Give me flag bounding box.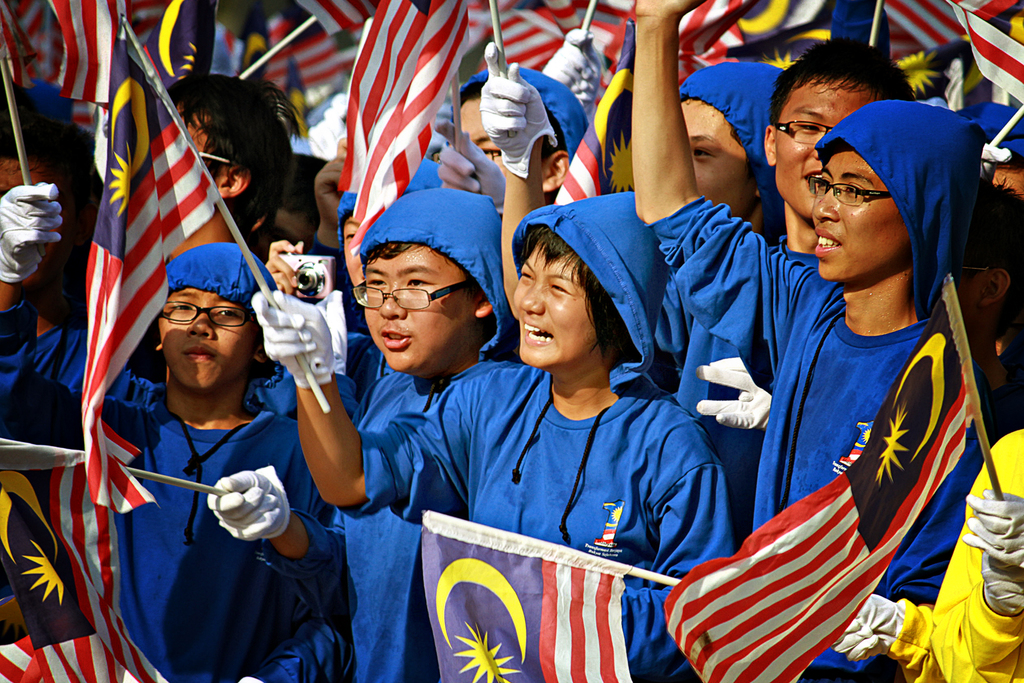
<region>453, 5, 614, 192</region>.
